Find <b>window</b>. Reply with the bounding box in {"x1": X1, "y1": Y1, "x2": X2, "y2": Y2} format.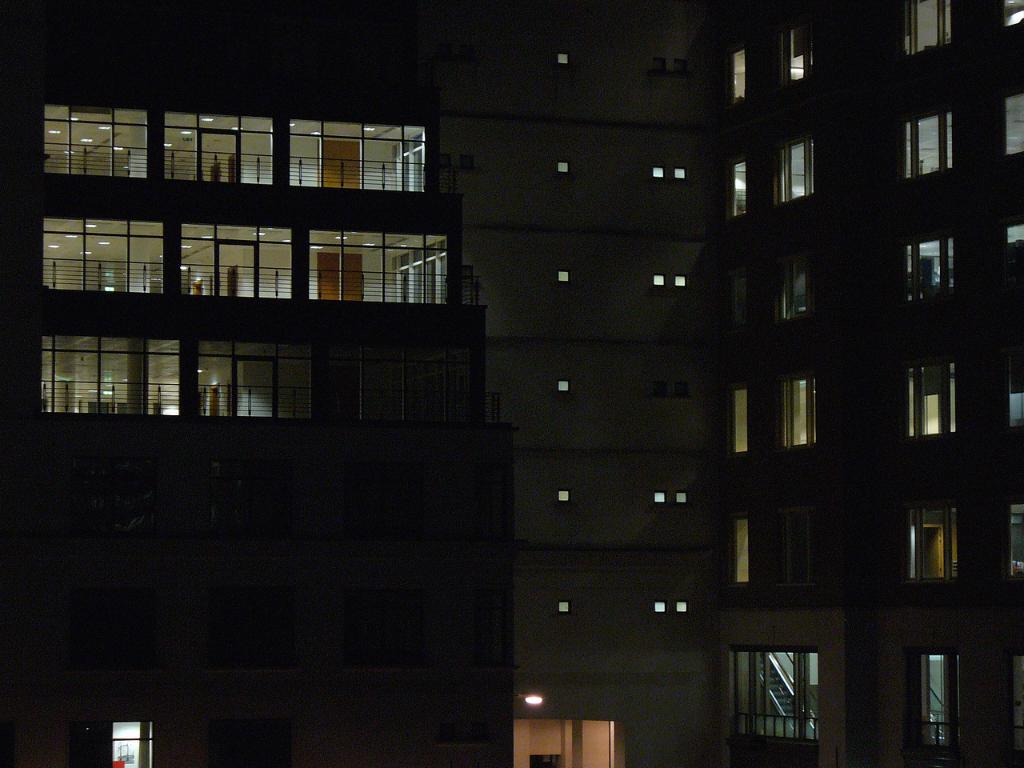
{"x1": 898, "y1": 238, "x2": 958, "y2": 306}.
